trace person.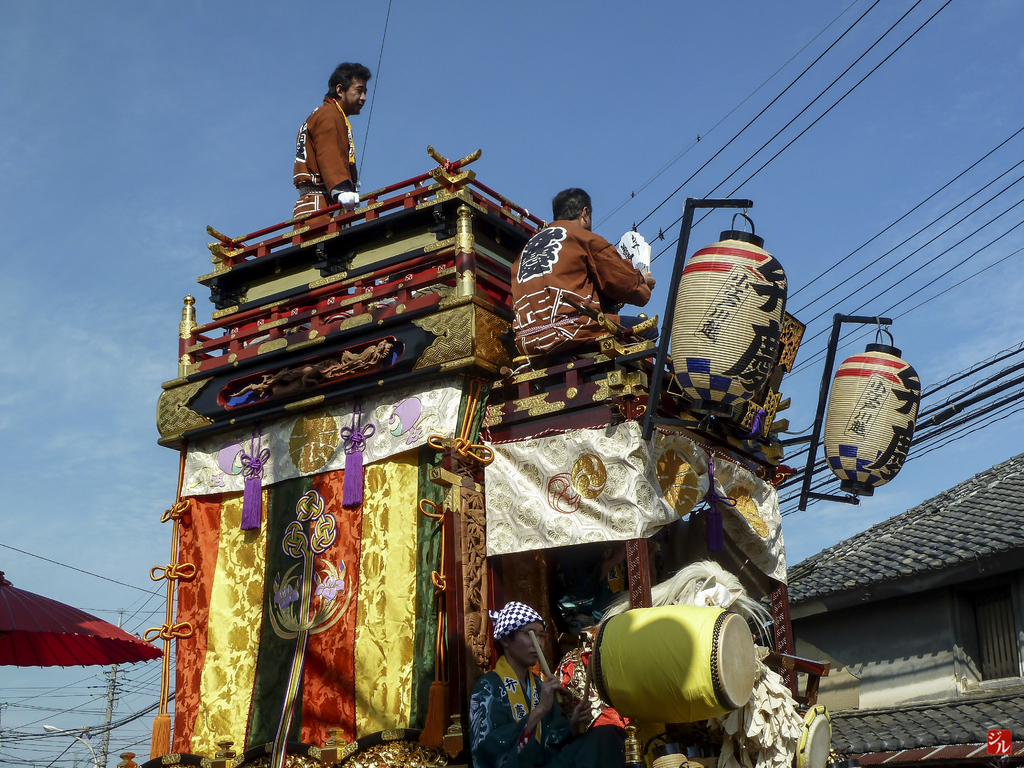
Traced to [467,596,595,767].
